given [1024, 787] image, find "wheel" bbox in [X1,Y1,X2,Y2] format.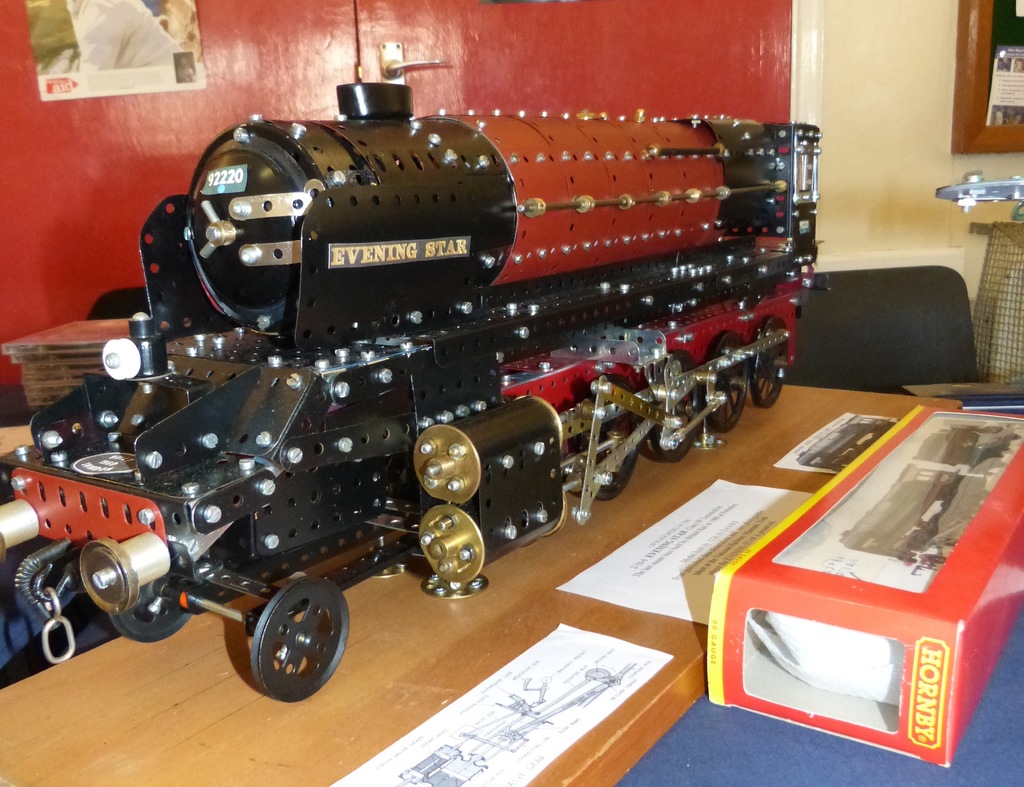
[650,350,700,459].
